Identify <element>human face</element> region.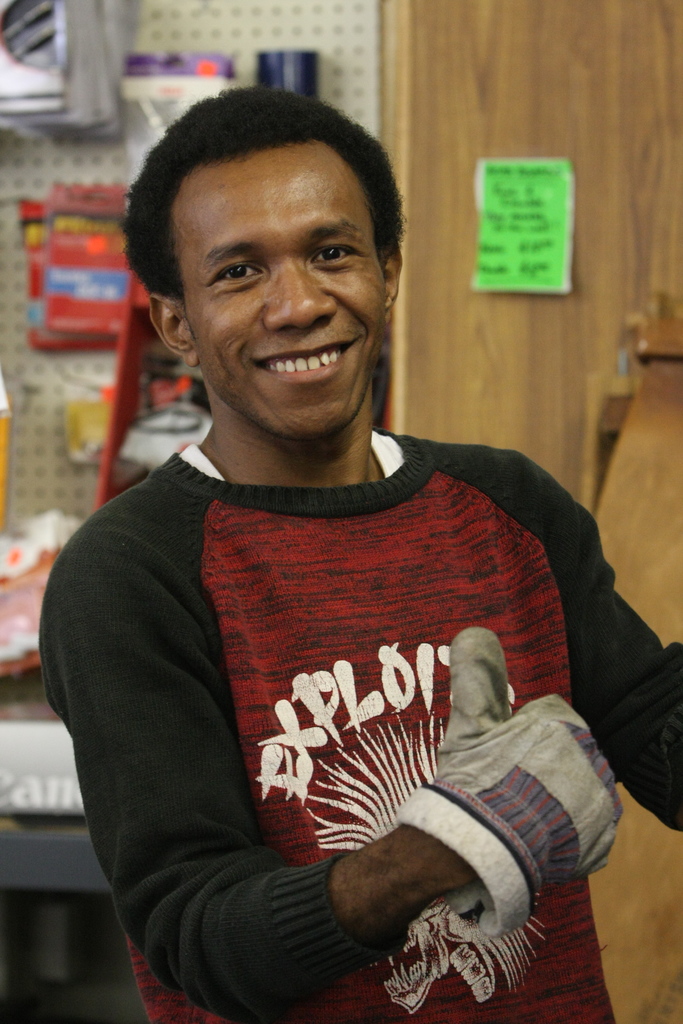
Region: bbox=(186, 150, 380, 442).
